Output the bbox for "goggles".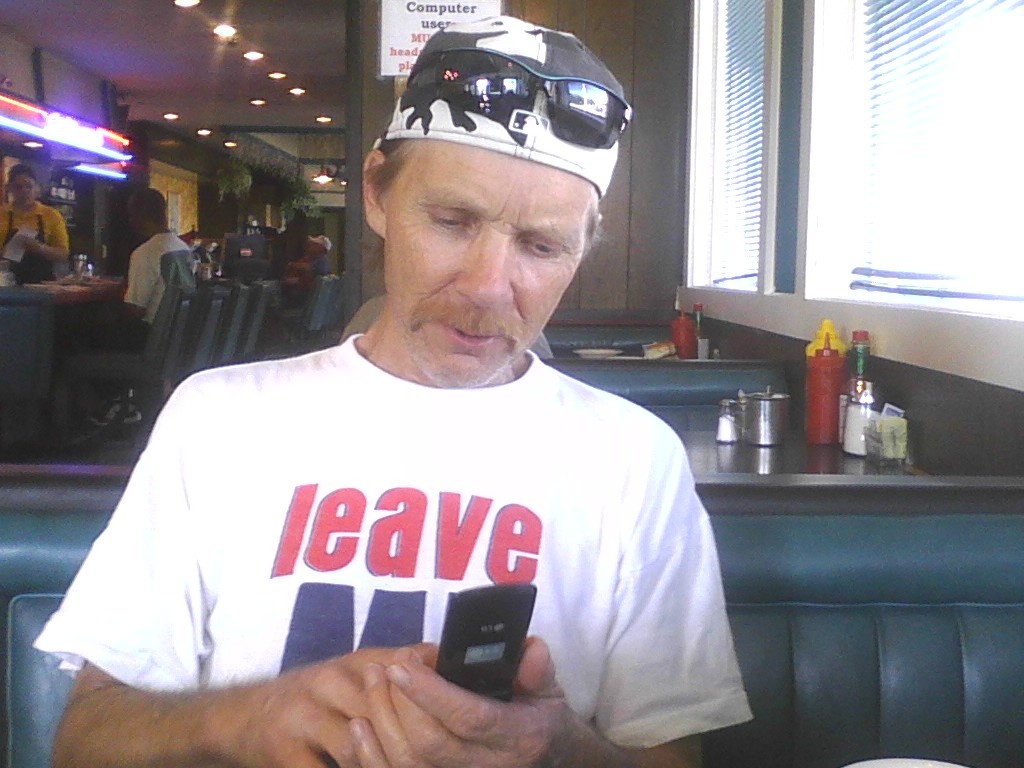
x1=404, y1=42, x2=636, y2=151.
